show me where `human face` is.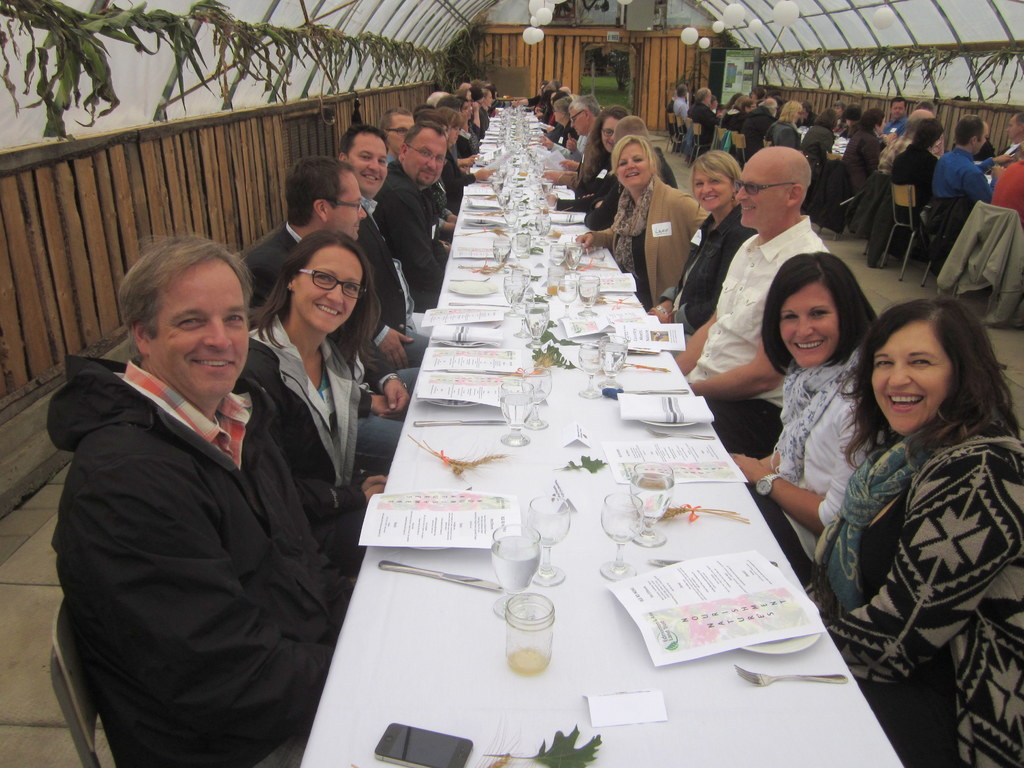
`human face` is at [871, 322, 953, 432].
